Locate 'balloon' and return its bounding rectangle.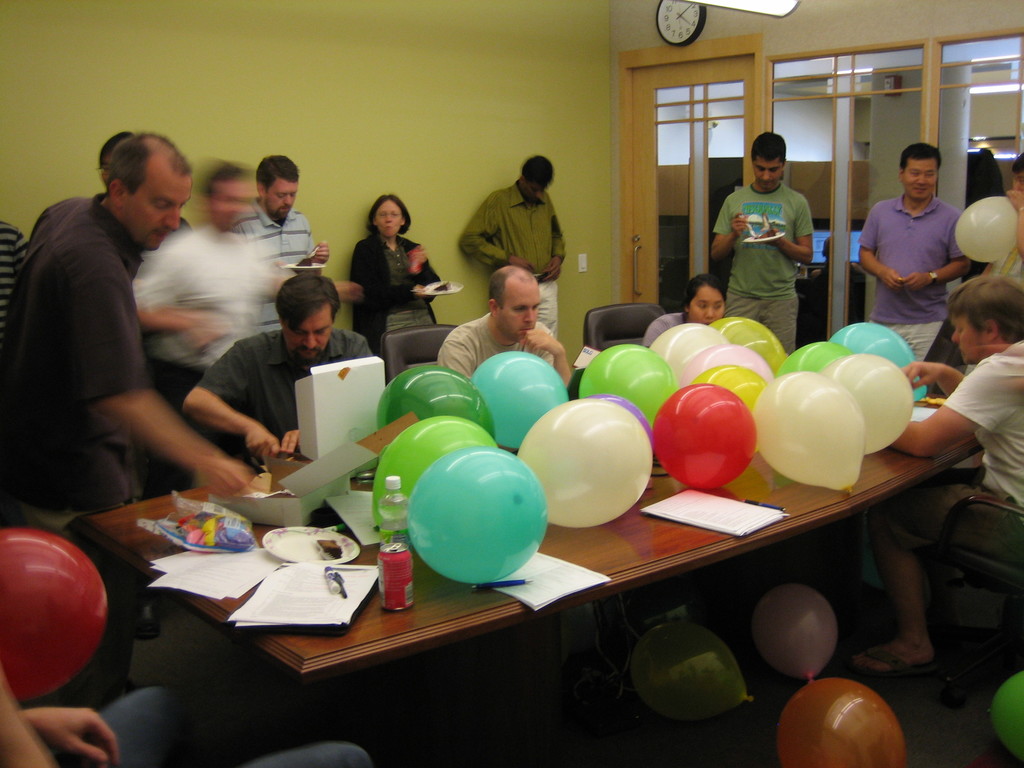
652,386,760,494.
